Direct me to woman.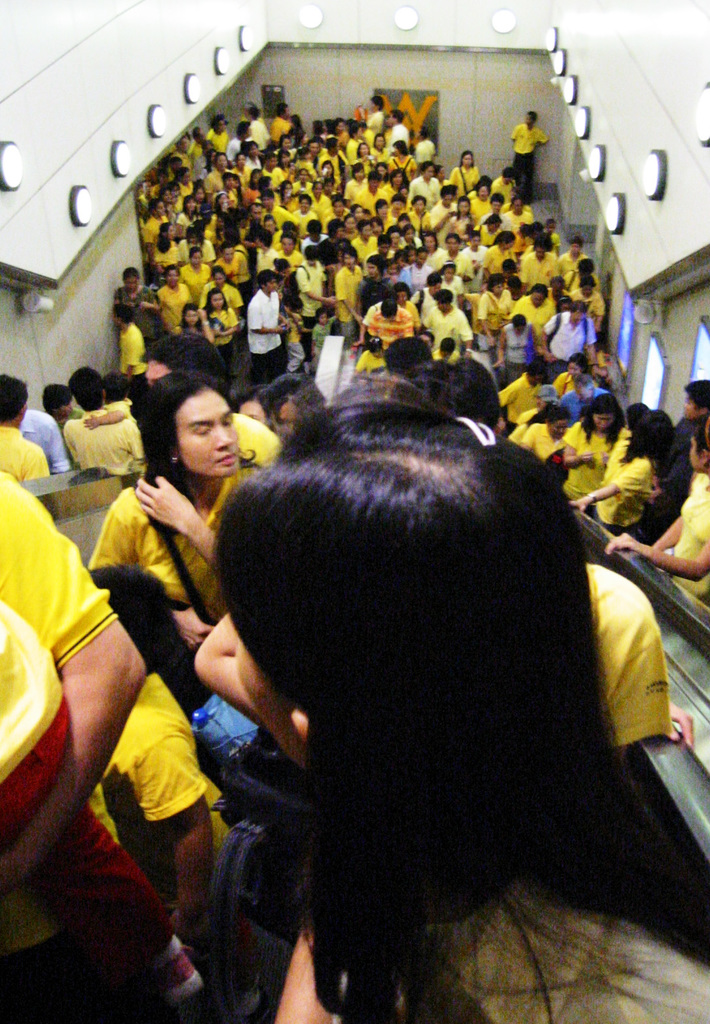
Direction: bbox(559, 396, 623, 503).
